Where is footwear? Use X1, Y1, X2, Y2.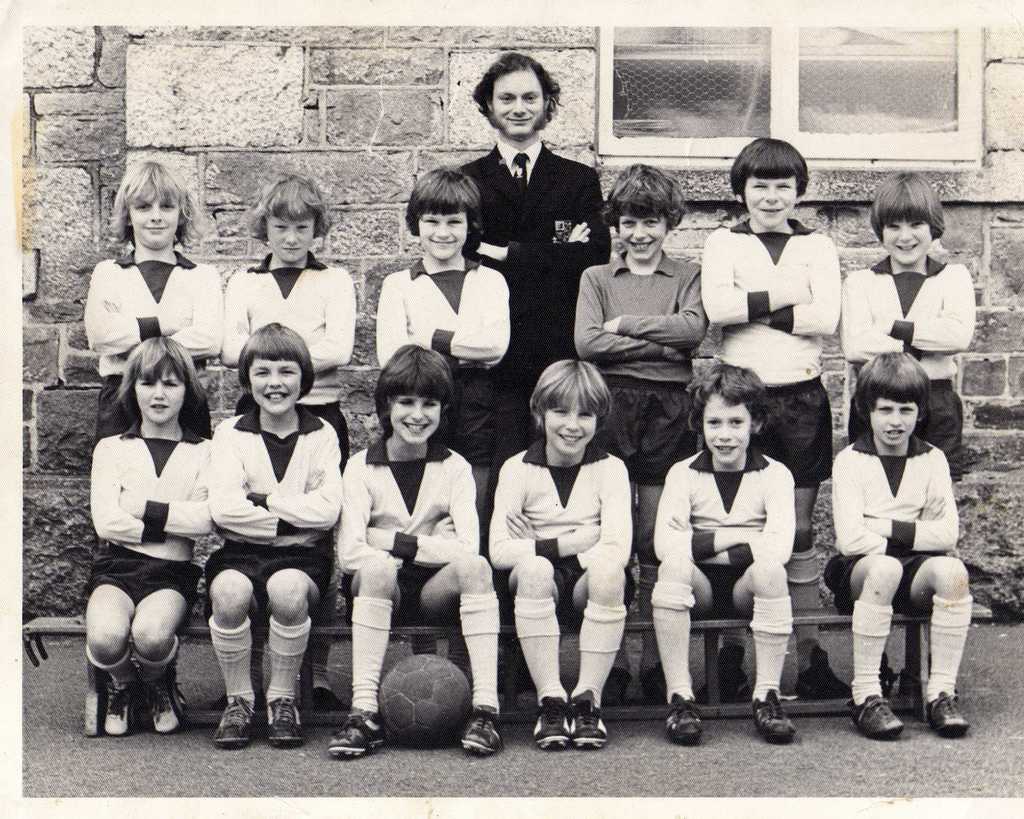
664, 692, 705, 747.
